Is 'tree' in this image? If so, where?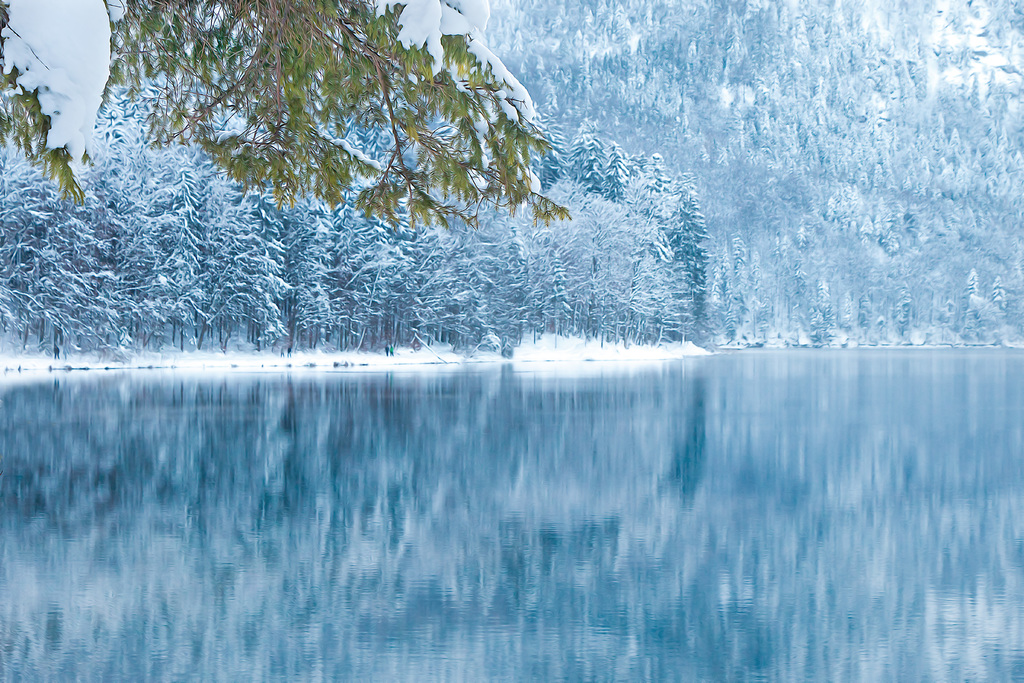
Yes, at 0/0/575/220.
